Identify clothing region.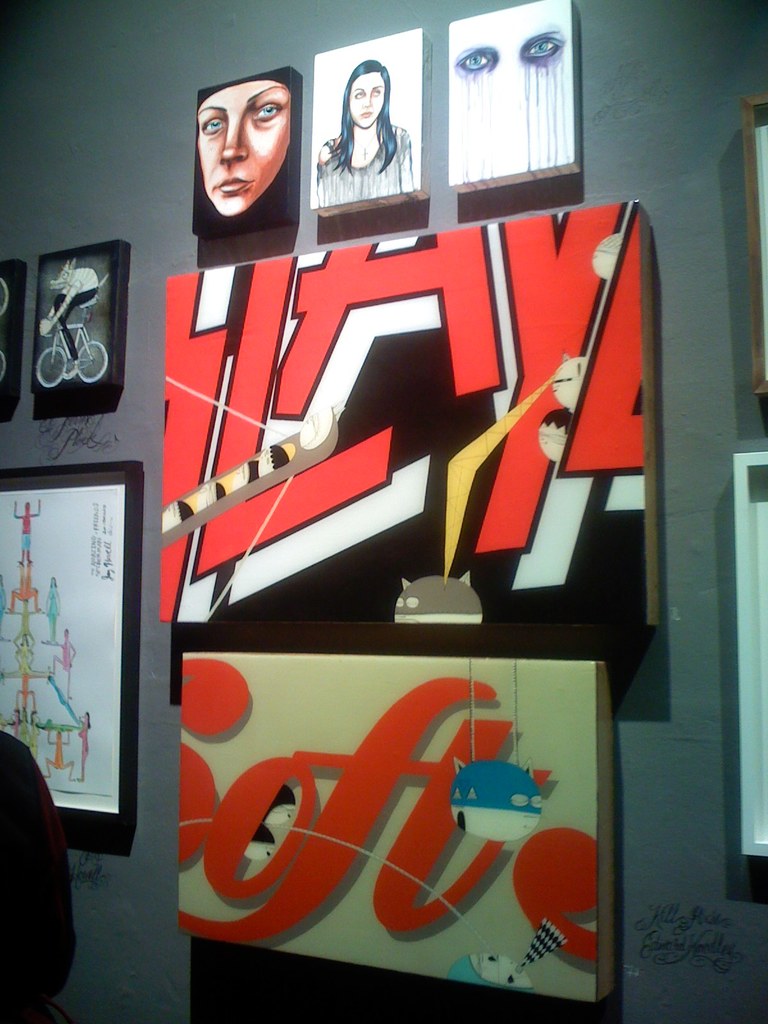
Region: x1=17, y1=511, x2=33, y2=554.
